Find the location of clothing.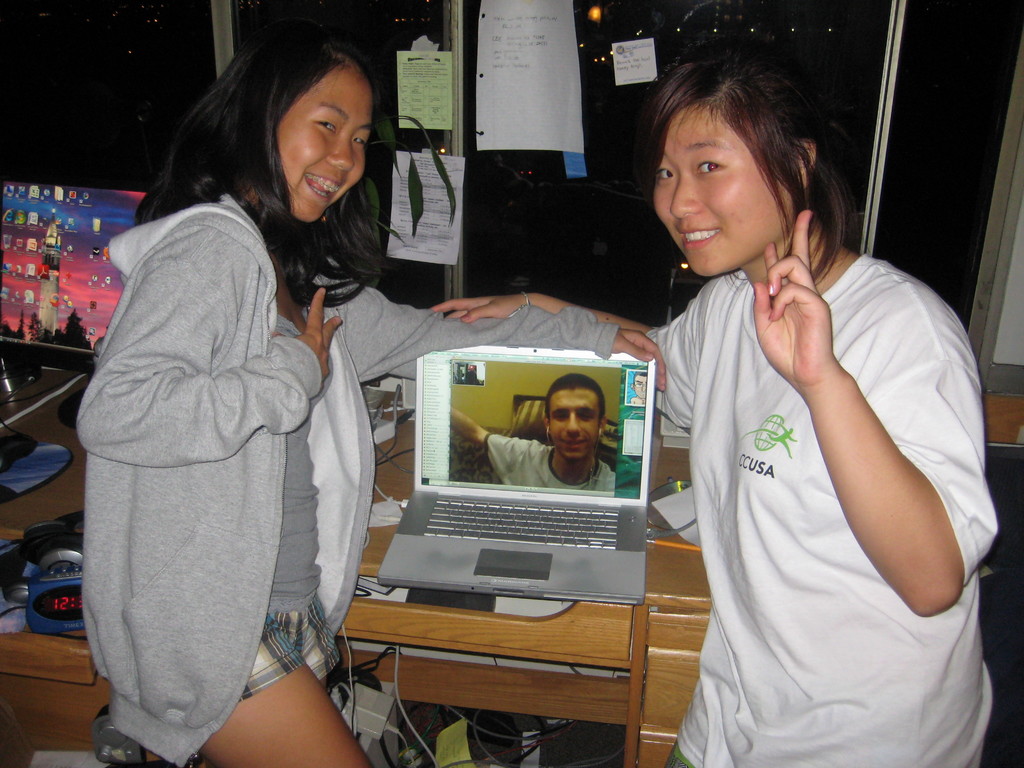
Location: {"x1": 486, "y1": 431, "x2": 616, "y2": 492}.
